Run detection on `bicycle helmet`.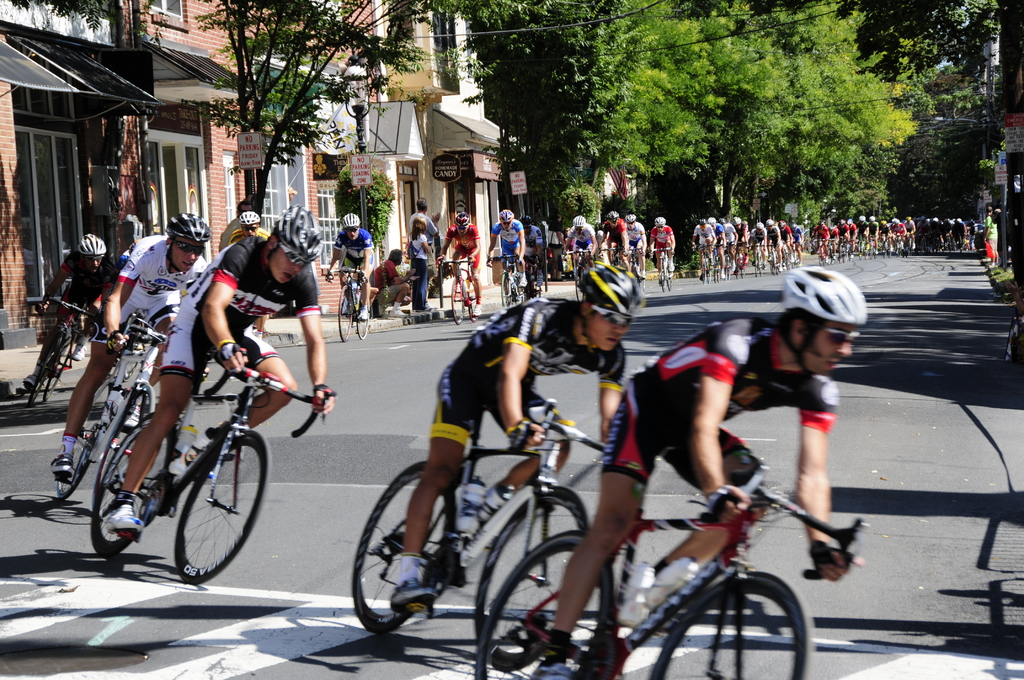
Result: 457 213 465 223.
